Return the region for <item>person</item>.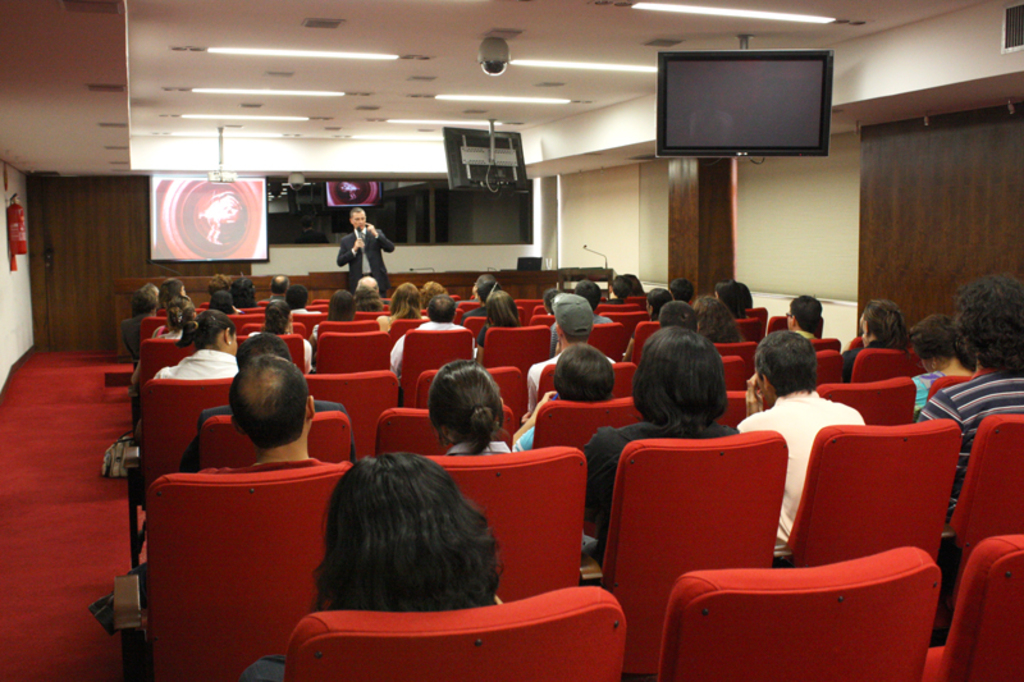
detection(136, 284, 170, 349).
